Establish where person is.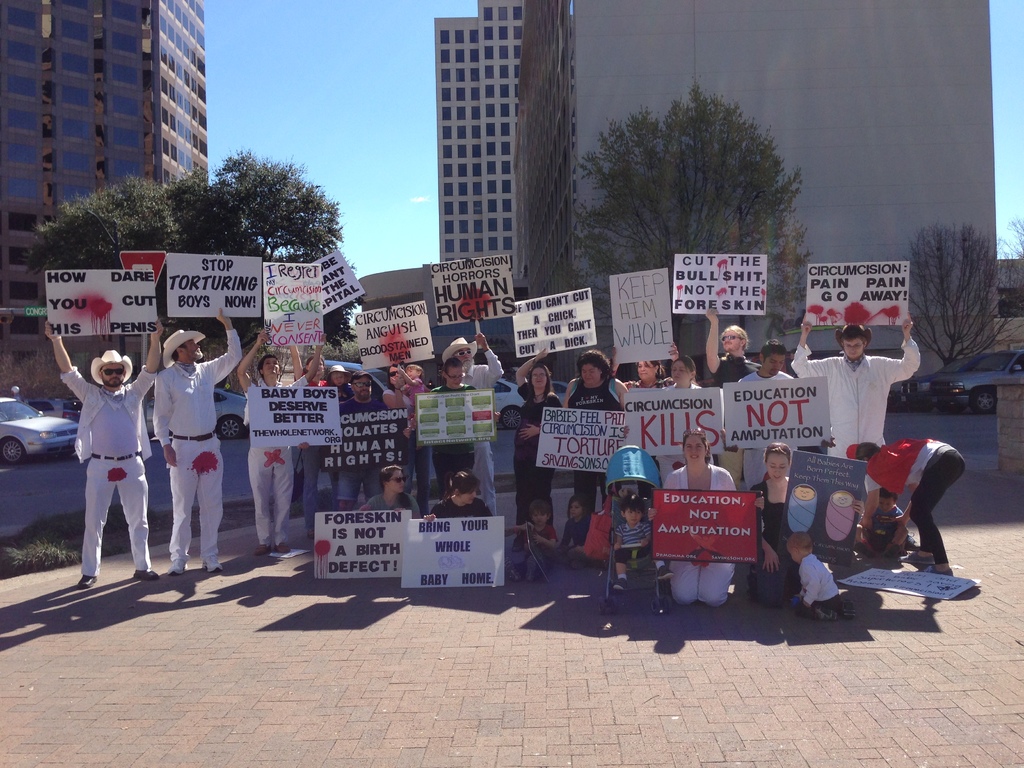
Established at {"x1": 365, "y1": 464, "x2": 427, "y2": 518}.
